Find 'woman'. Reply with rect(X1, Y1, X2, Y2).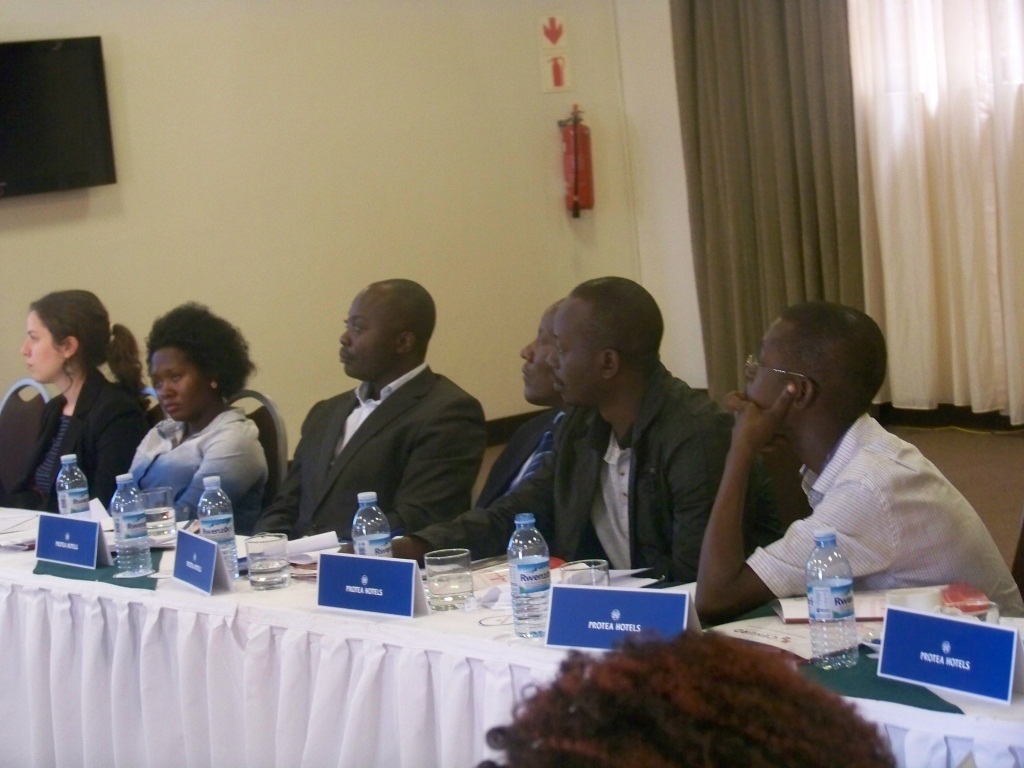
rect(113, 300, 268, 529).
